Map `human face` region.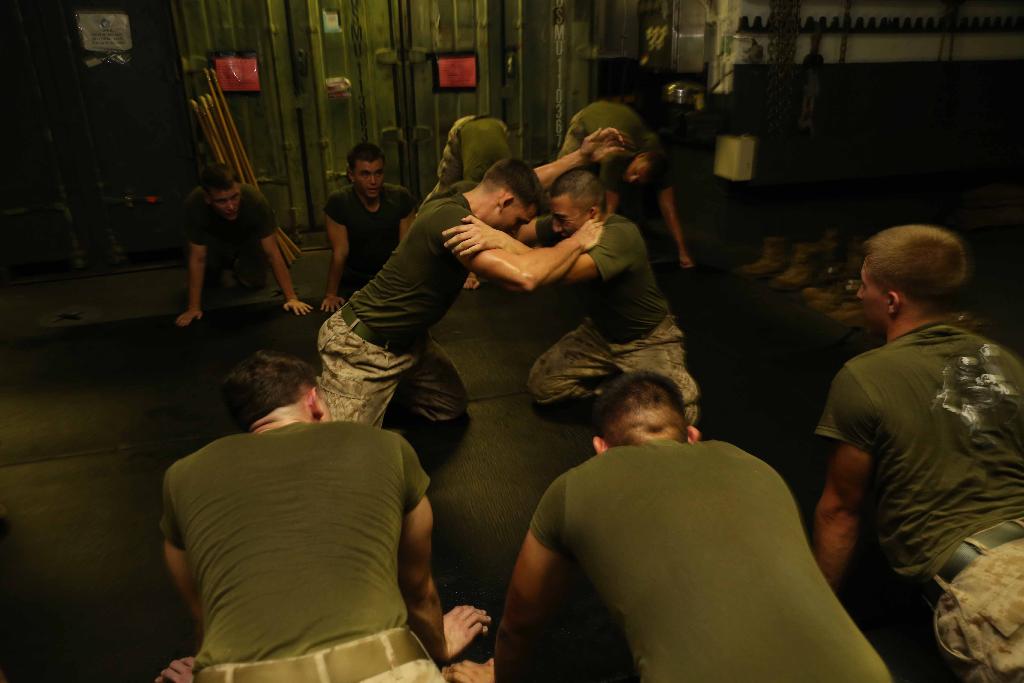
Mapped to region(212, 188, 242, 220).
